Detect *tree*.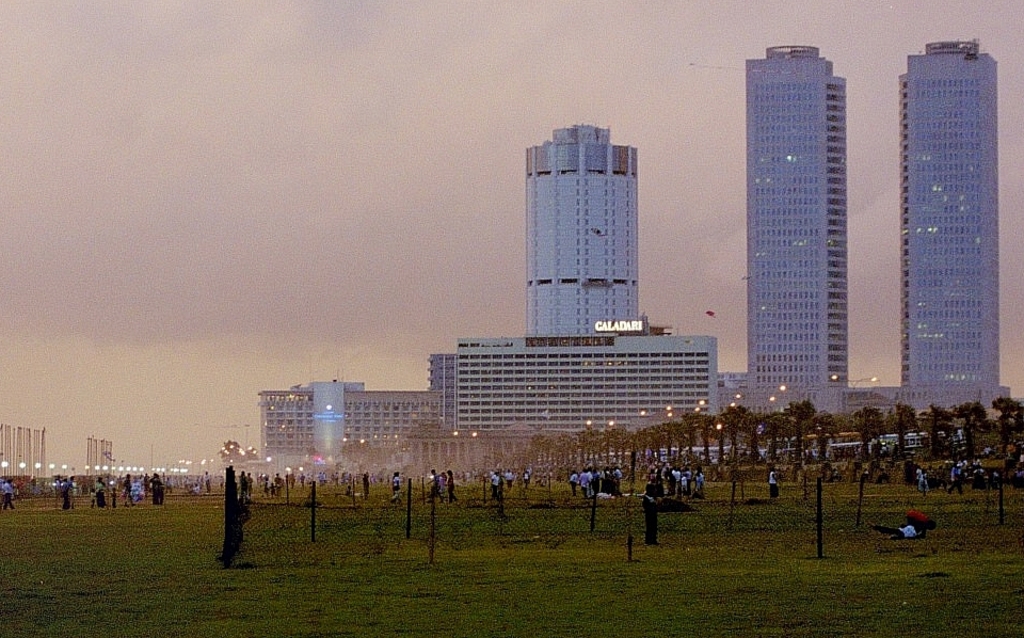
Detected at crop(992, 396, 1019, 447).
